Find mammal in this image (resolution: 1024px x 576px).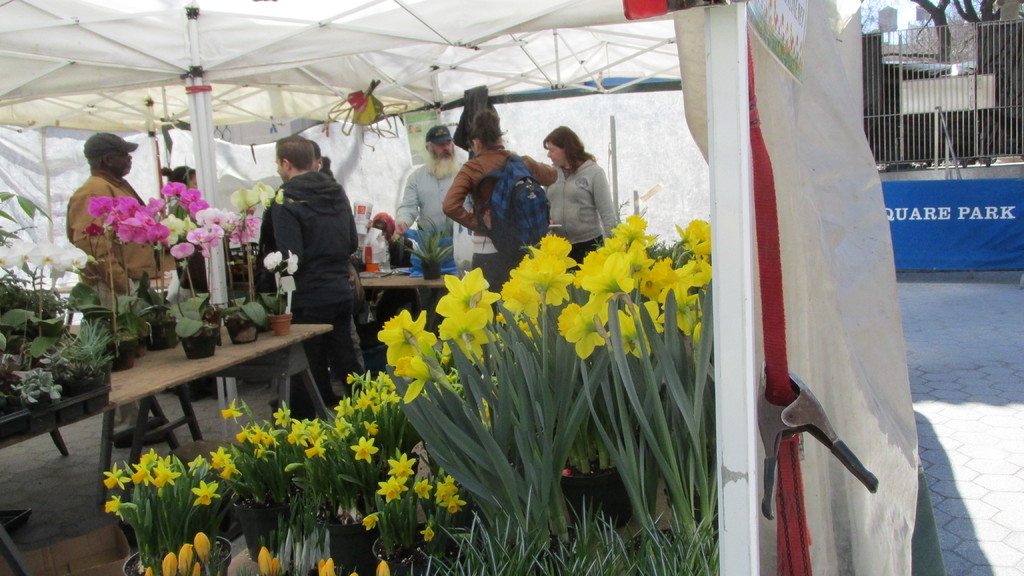
region(268, 131, 357, 423).
